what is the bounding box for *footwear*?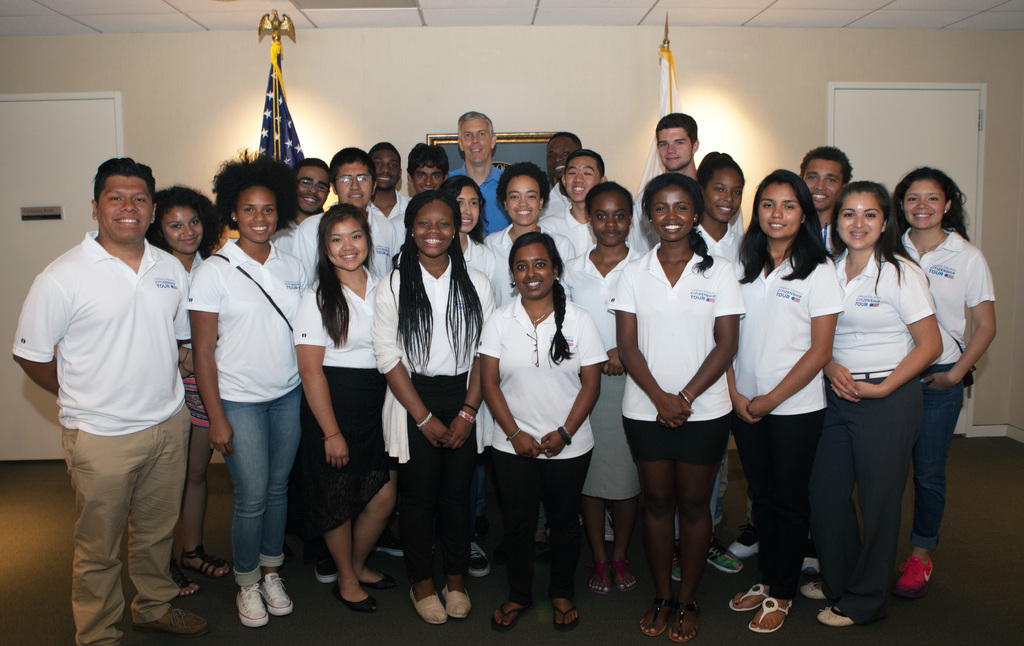
[x1=410, y1=594, x2=448, y2=624].
